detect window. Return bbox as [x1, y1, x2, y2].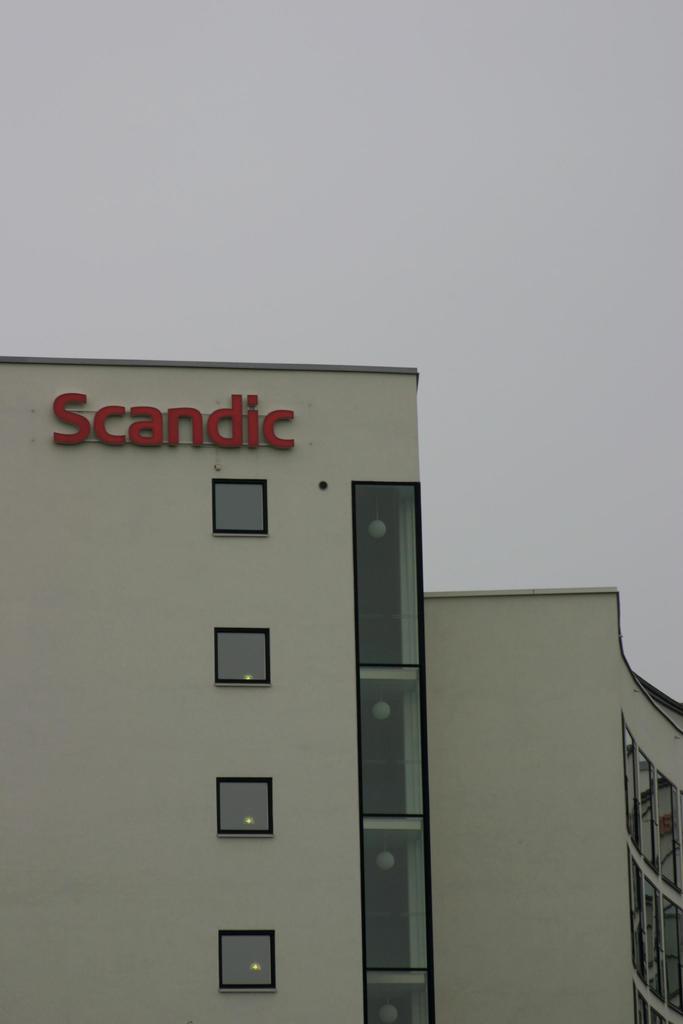
[218, 771, 272, 837].
